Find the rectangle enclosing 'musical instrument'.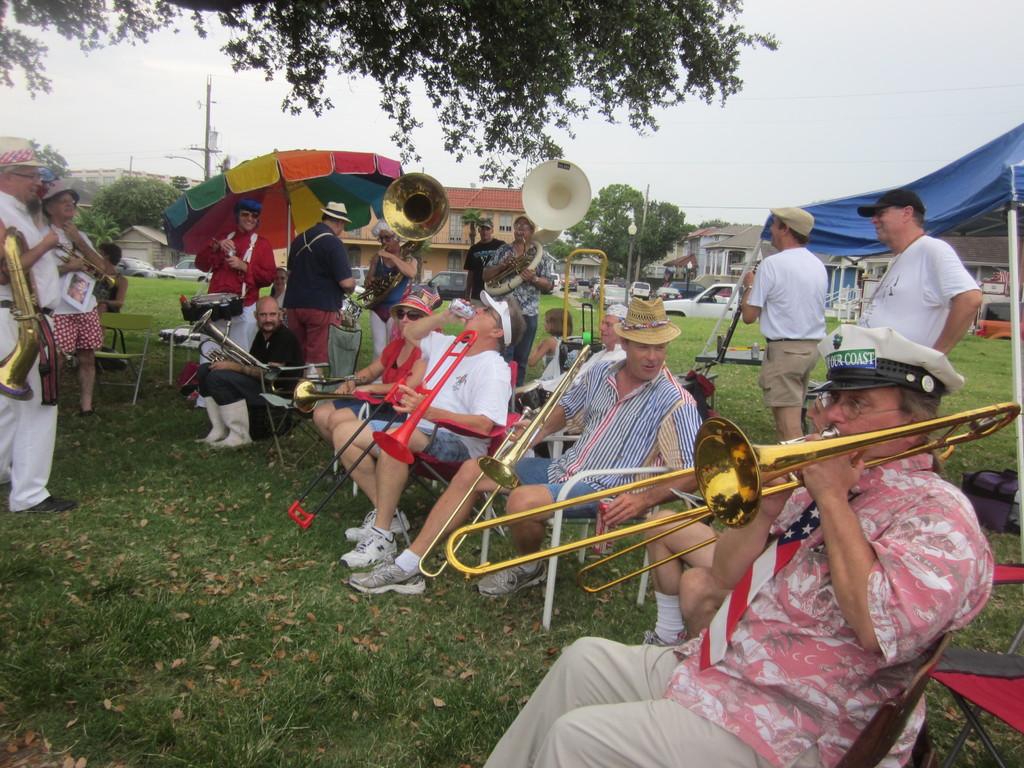
select_region(344, 171, 453, 319).
